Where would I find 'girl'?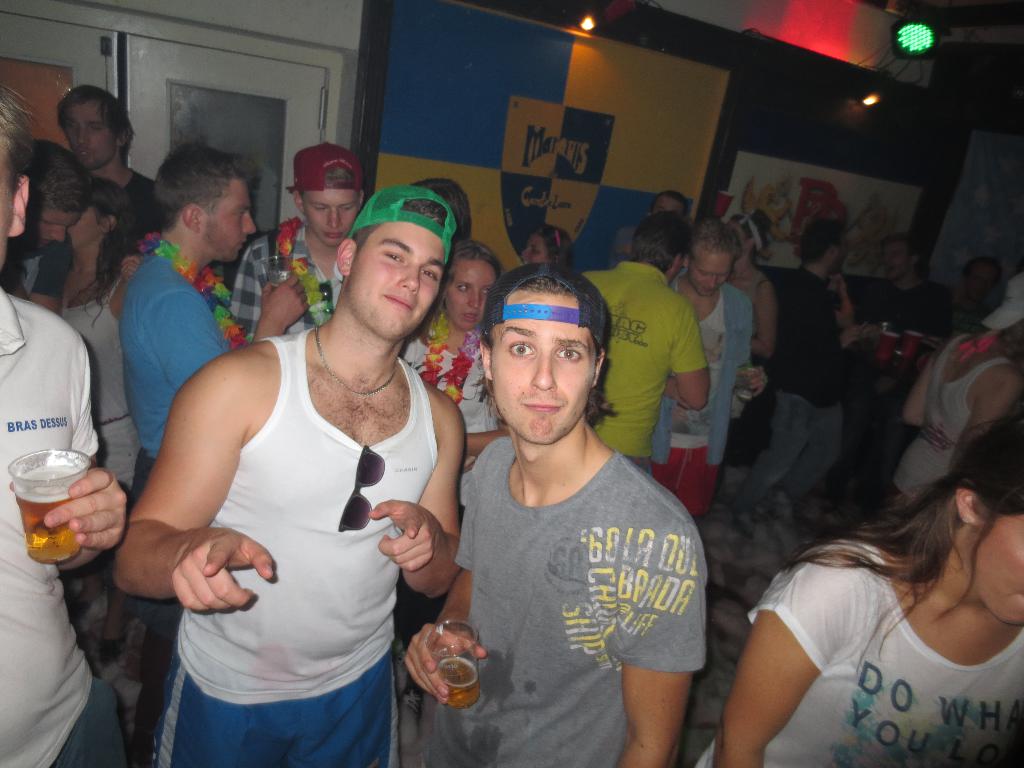
At box(705, 412, 1023, 756).
